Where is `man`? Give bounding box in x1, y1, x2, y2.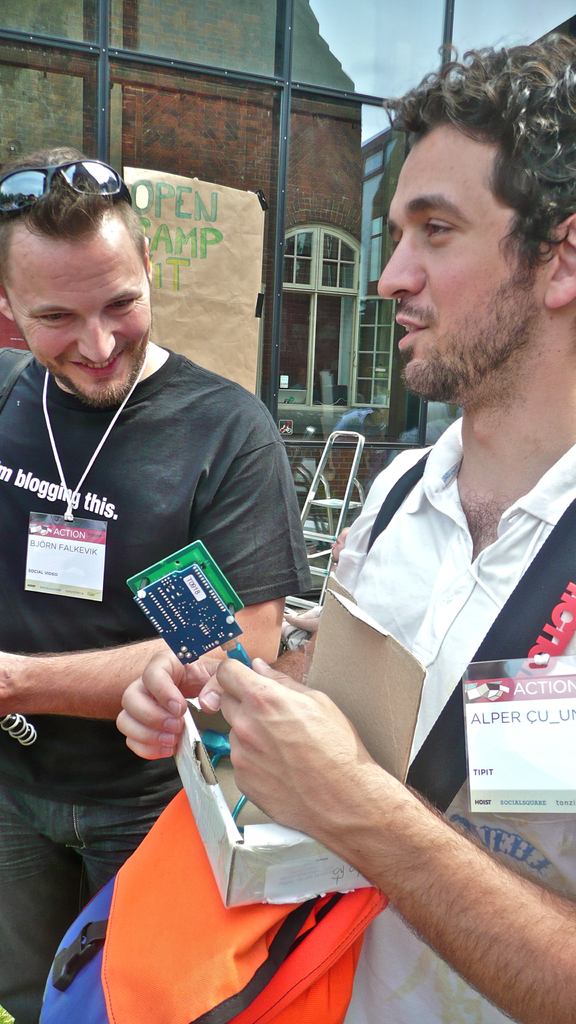
2, 173, 315, 885.
